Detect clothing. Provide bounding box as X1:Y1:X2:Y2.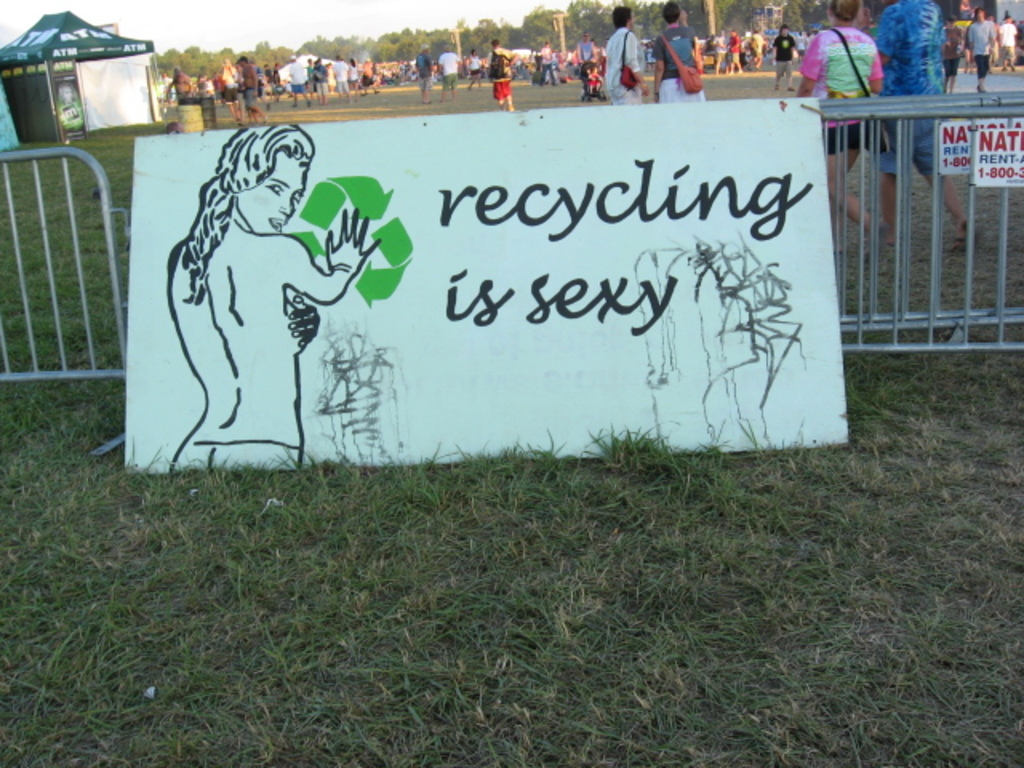
829:130:861:141.
